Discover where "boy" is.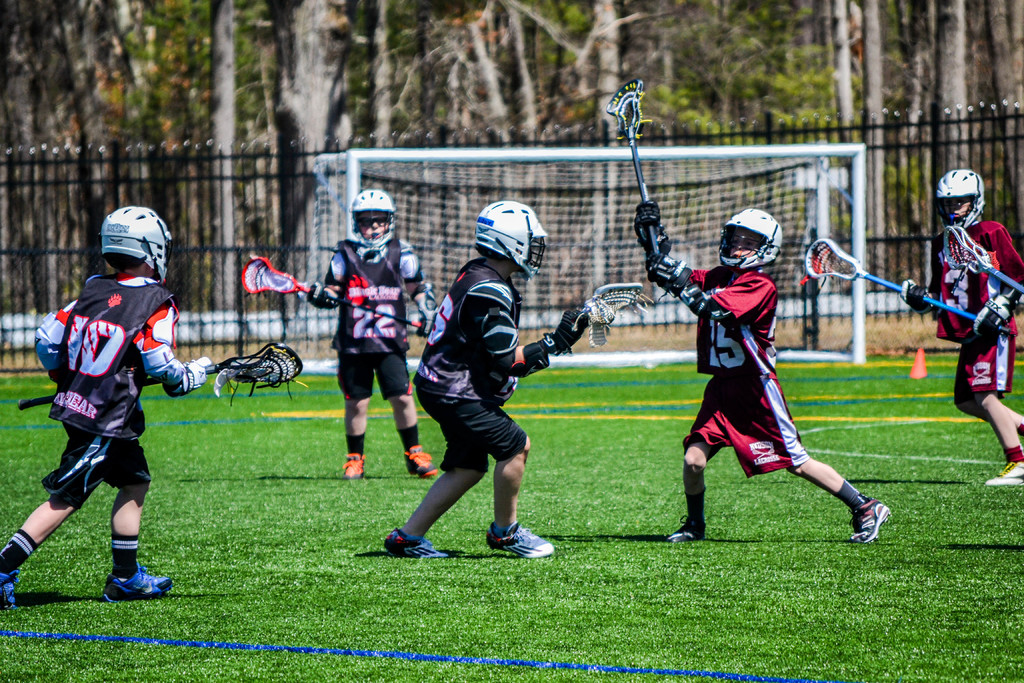
Discovered at detection(303, 188, 439, 477).
